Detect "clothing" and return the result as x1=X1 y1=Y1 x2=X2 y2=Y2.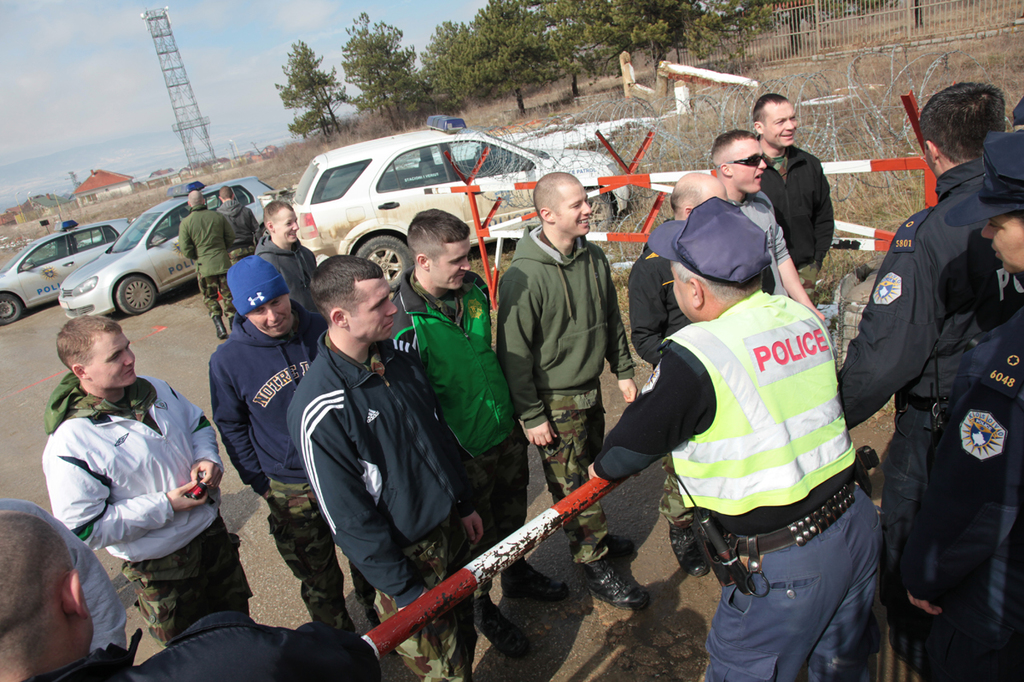
x1=405 y1=277 x2=519 y2=550.
